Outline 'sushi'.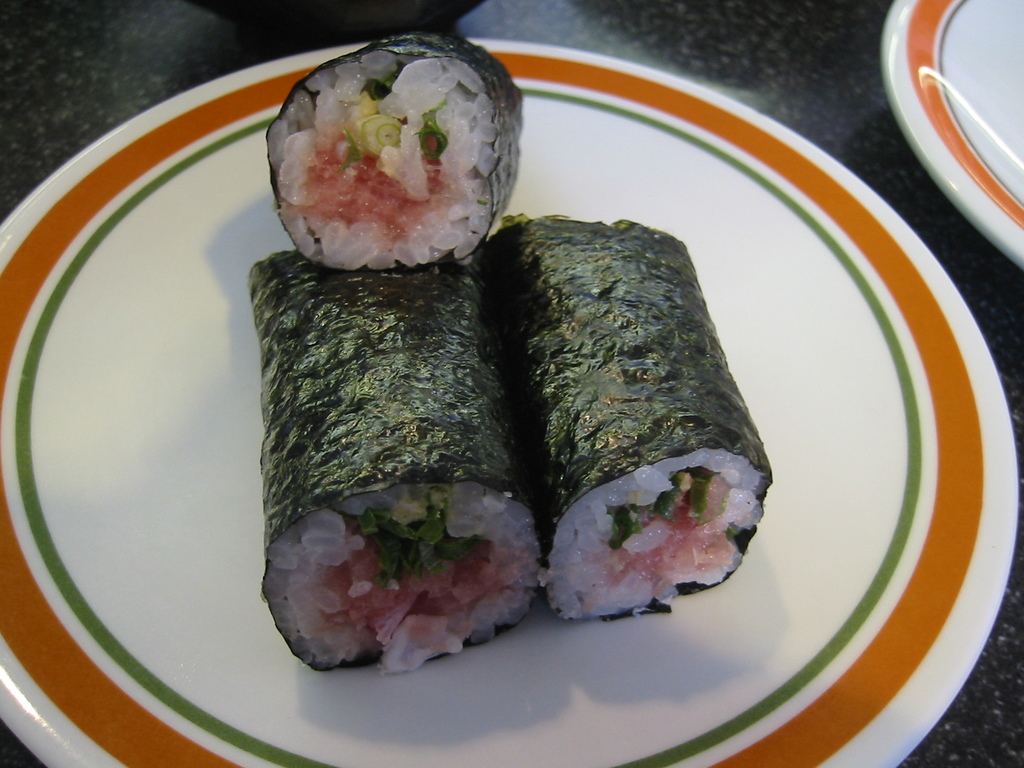
Outline: box(490, 212, 773, 618).
